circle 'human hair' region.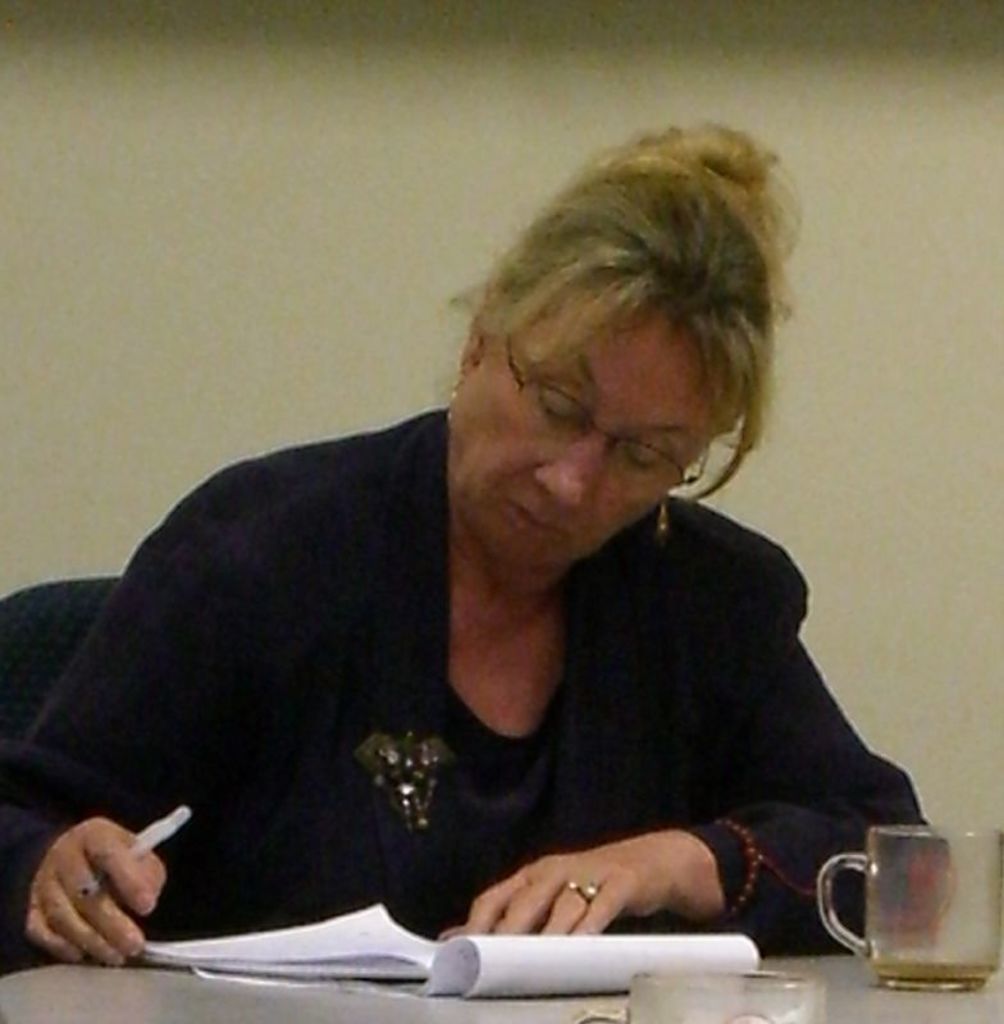
Region: bbox=(423, 133, 776, 552).
